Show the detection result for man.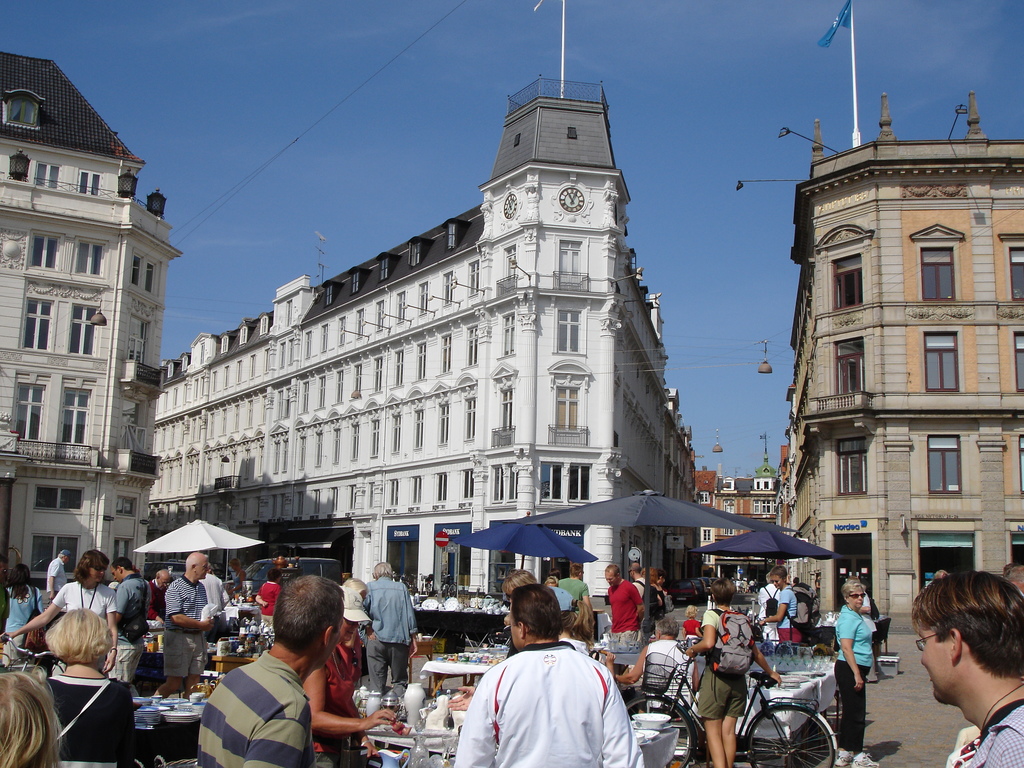
<bbox>915, 569, 1023, 767</bbox>.
